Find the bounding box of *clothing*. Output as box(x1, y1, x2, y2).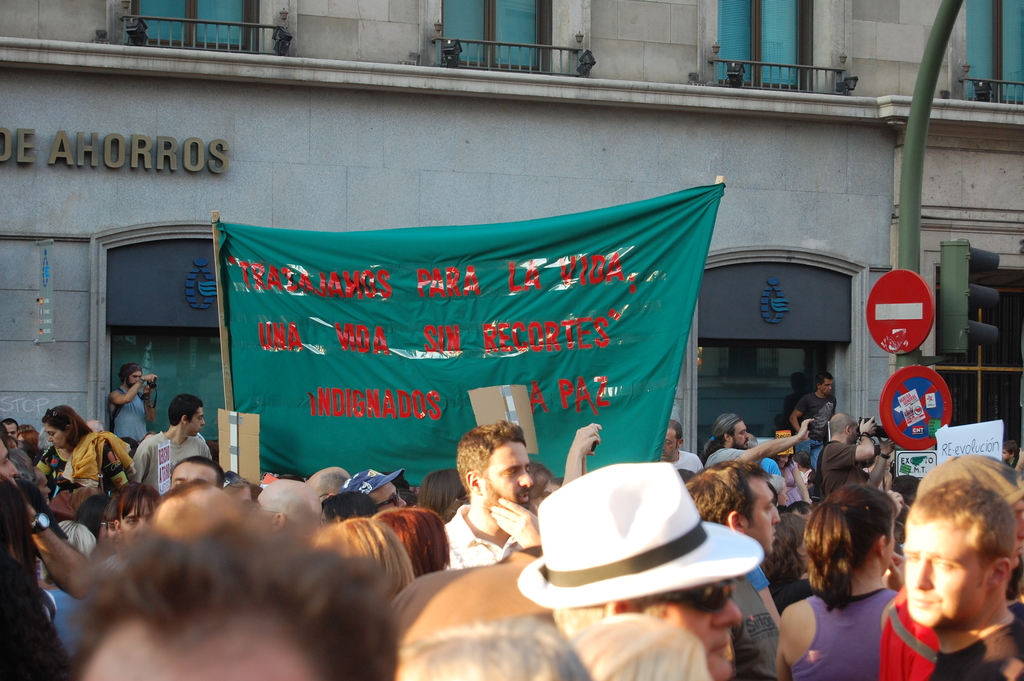
box(701, 439, 744, 470).
